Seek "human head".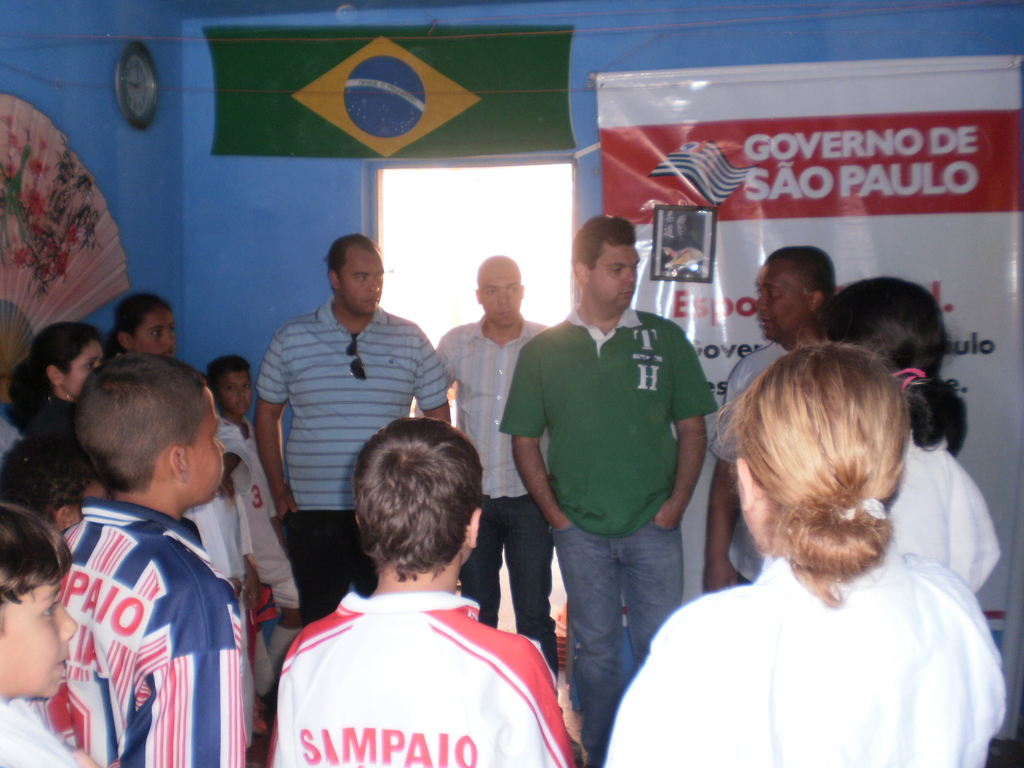
bbox=[751, 243, 840, 341].
